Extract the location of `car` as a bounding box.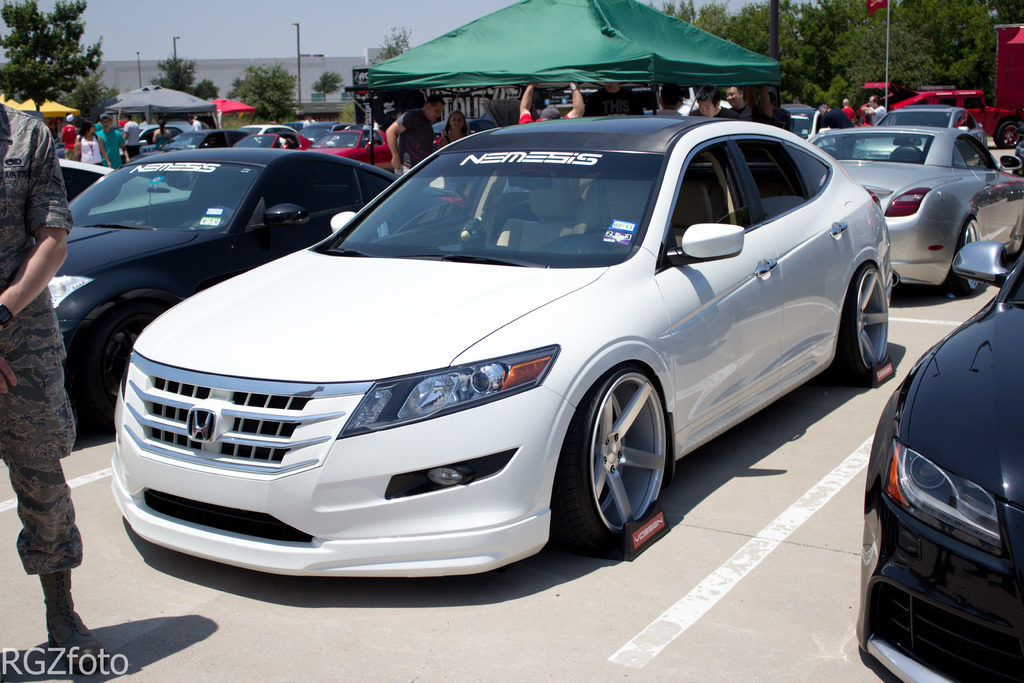
box(855, 108, 985, 161).
